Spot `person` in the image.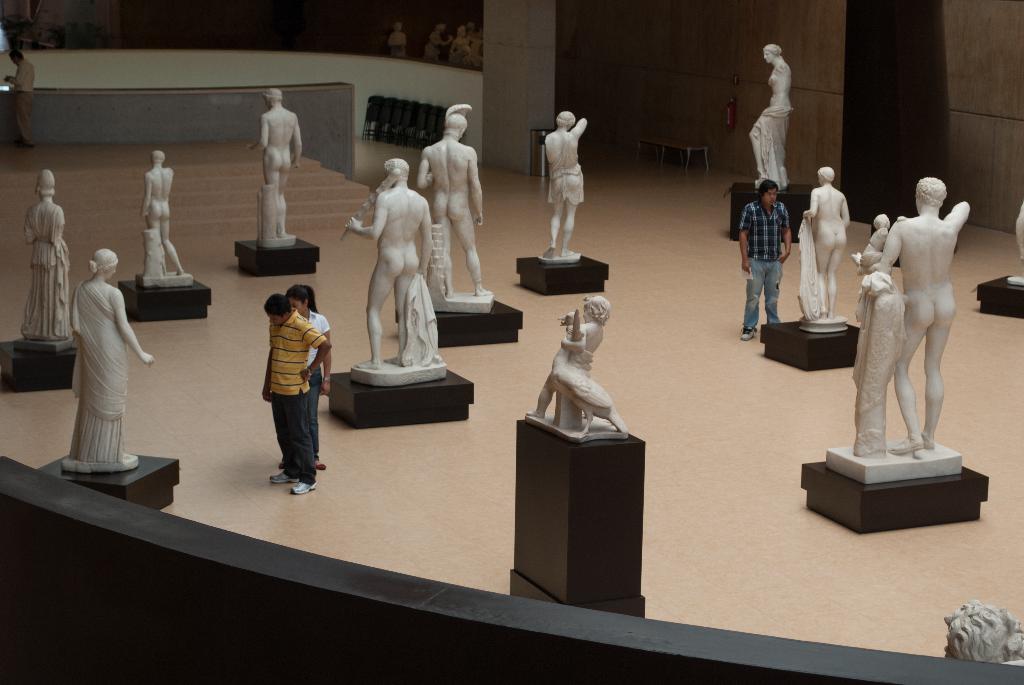
`person` found at 879 176 972 453.
